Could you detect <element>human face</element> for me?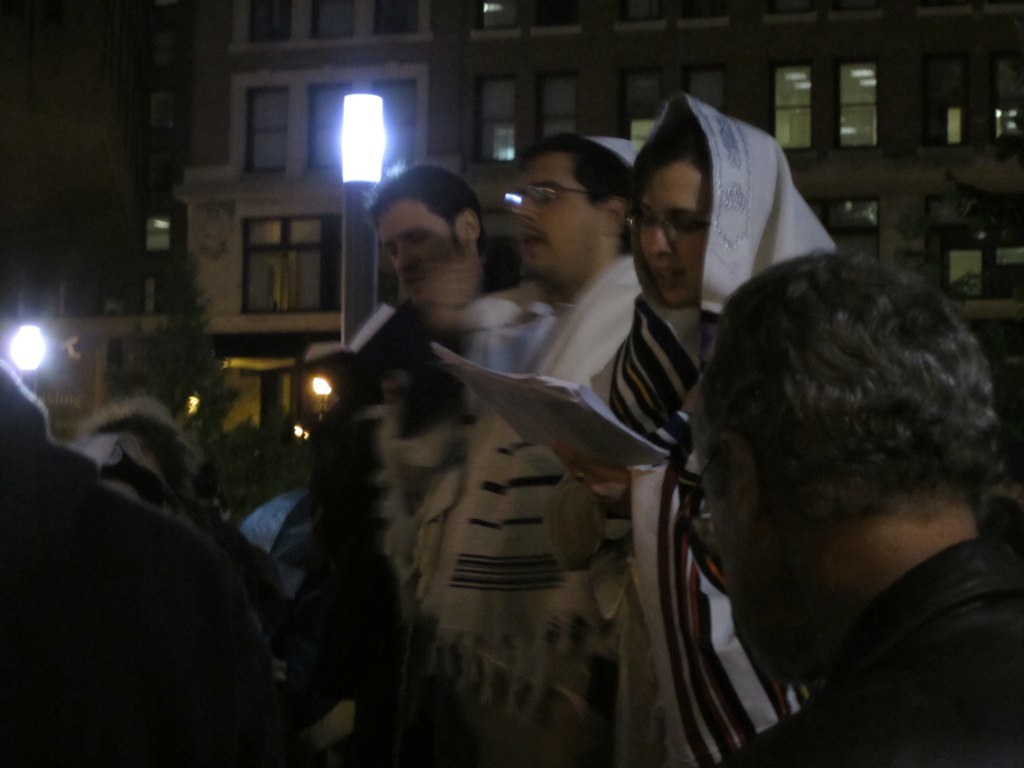
Detection result: rect(642, 179, 706, 309).
